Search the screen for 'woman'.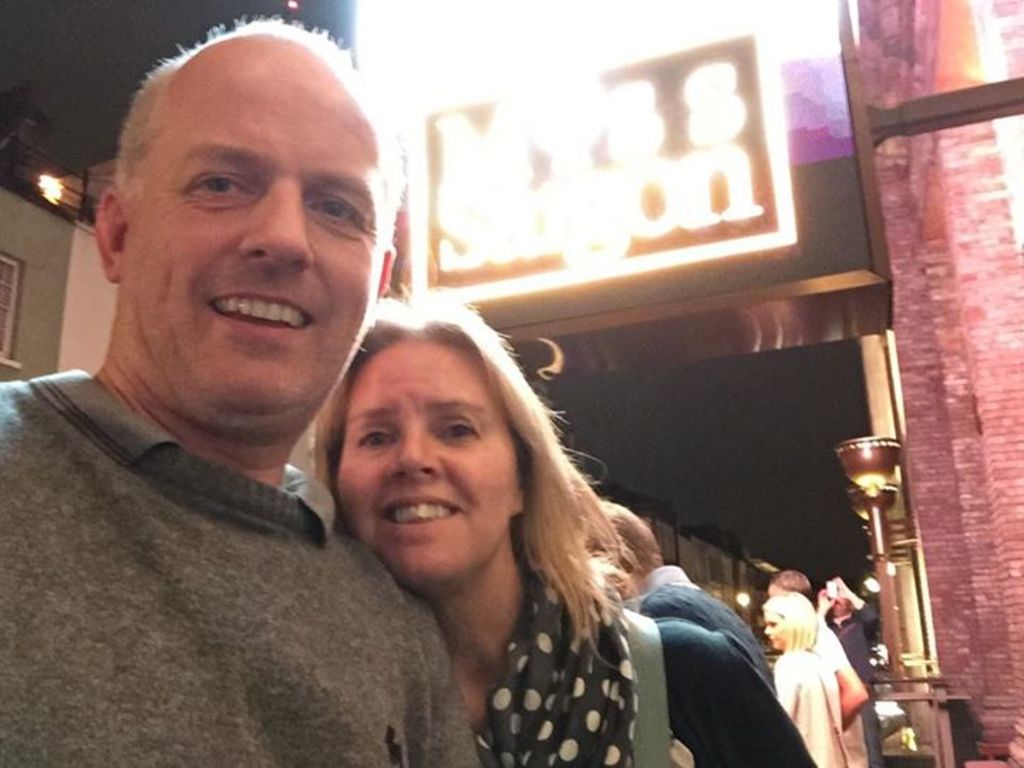
Found at <bbox>822, 583, 887, 767</bbox>.
